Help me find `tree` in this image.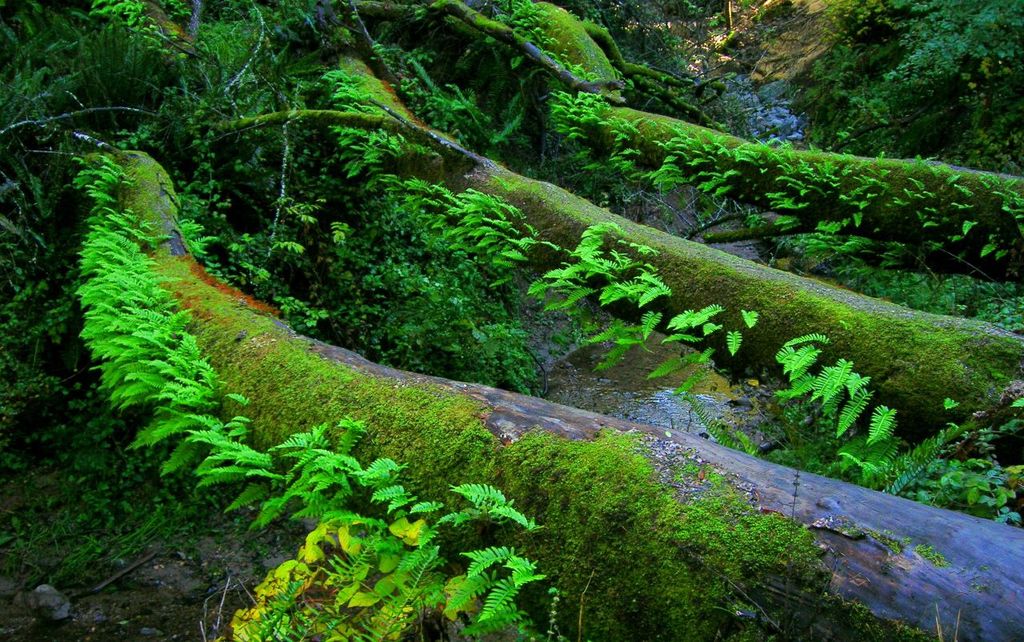
Found it: box=[72, 138, 1023, 641].
